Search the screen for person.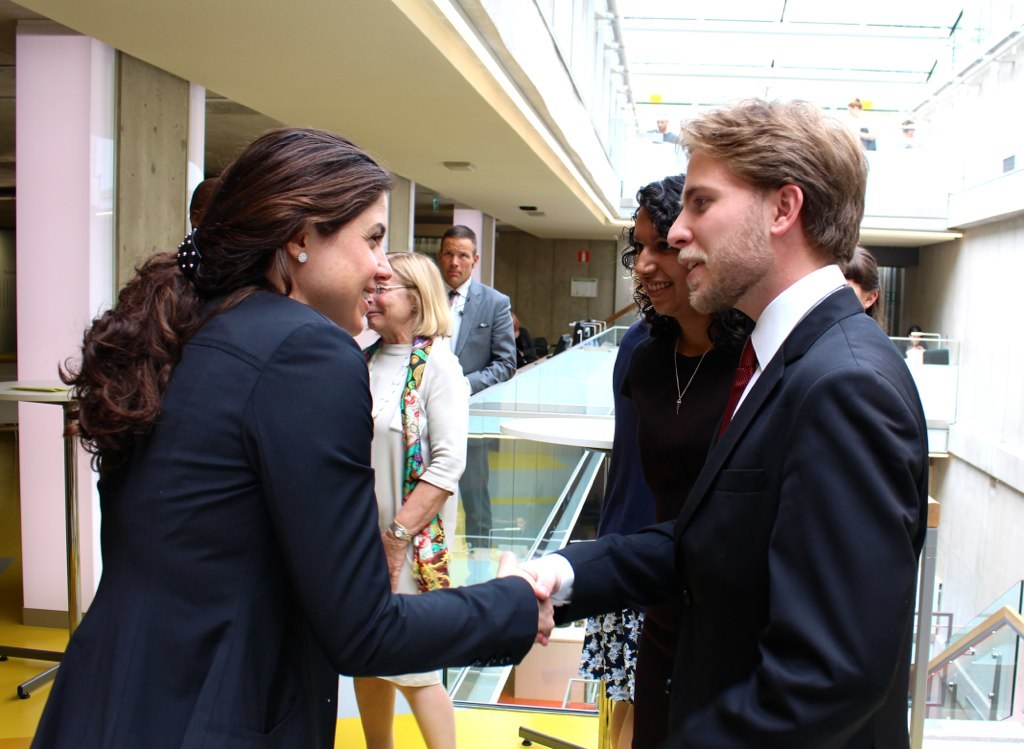
Found at 582/172/752/748.
